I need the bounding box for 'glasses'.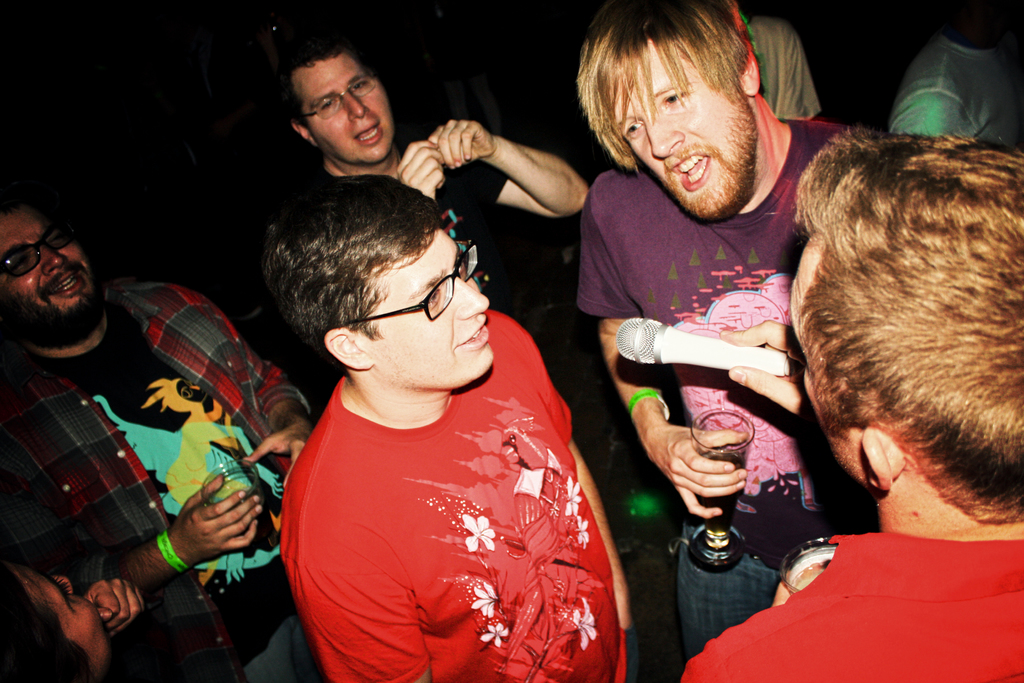
Here it is: 0,217,76,276.
